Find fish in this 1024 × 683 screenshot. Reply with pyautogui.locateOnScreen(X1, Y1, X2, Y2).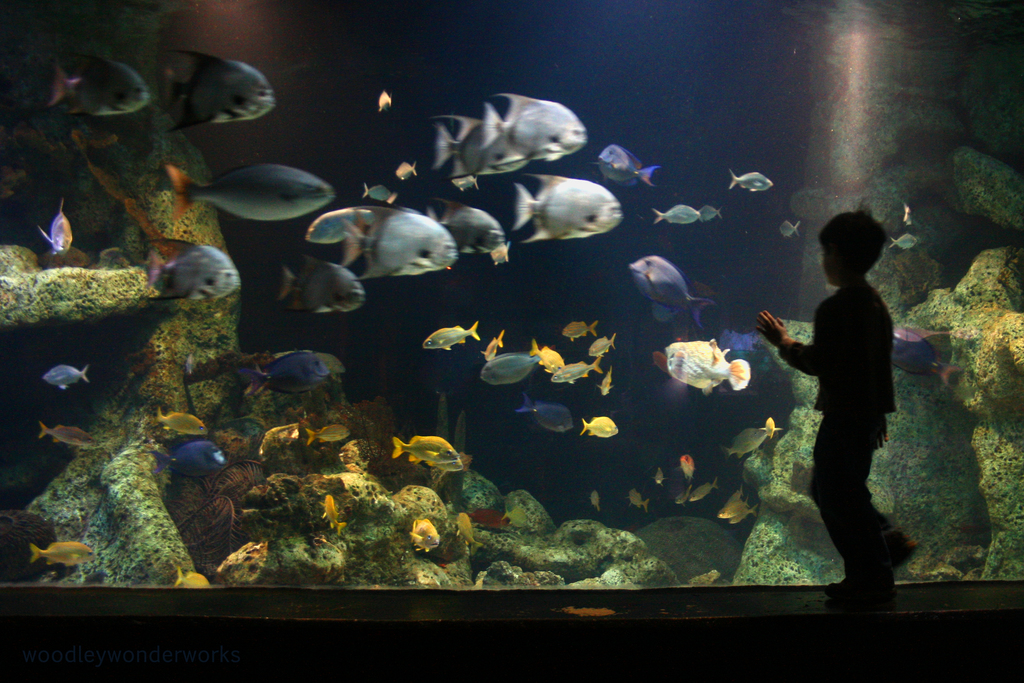
pyautogui.locateOnScreen(890, 226, 918, 257).
